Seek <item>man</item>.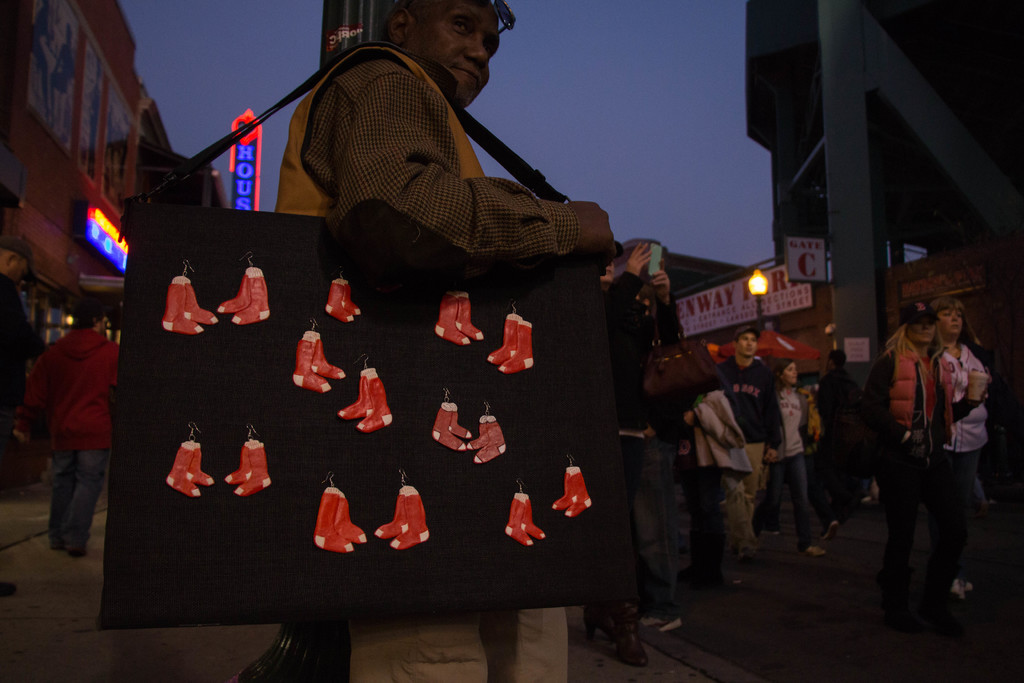
{"x1": 817, "y1": 349, "x2": 864, "y2": 539}.
